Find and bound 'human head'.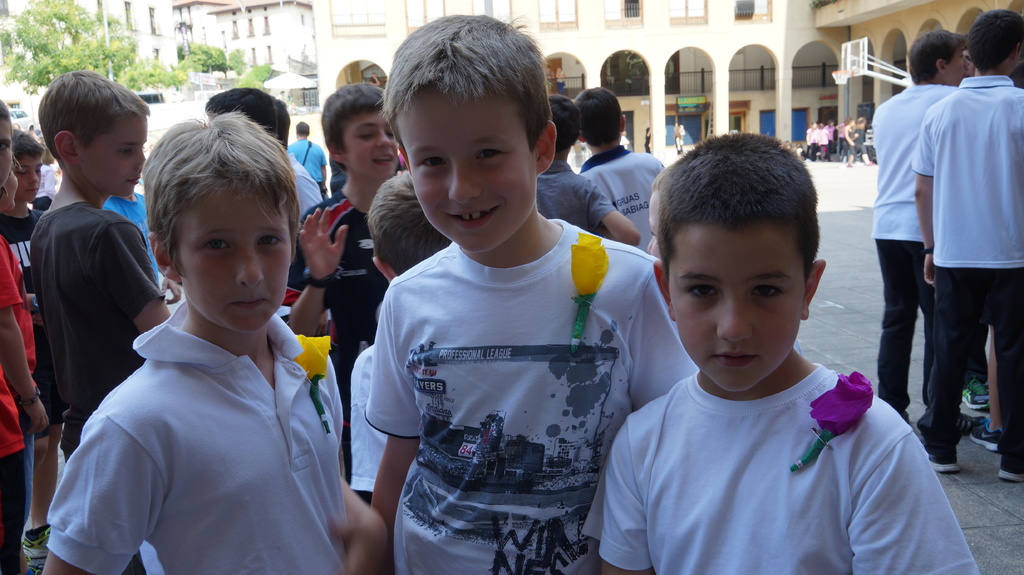
Bound: 372:72:378:80.
